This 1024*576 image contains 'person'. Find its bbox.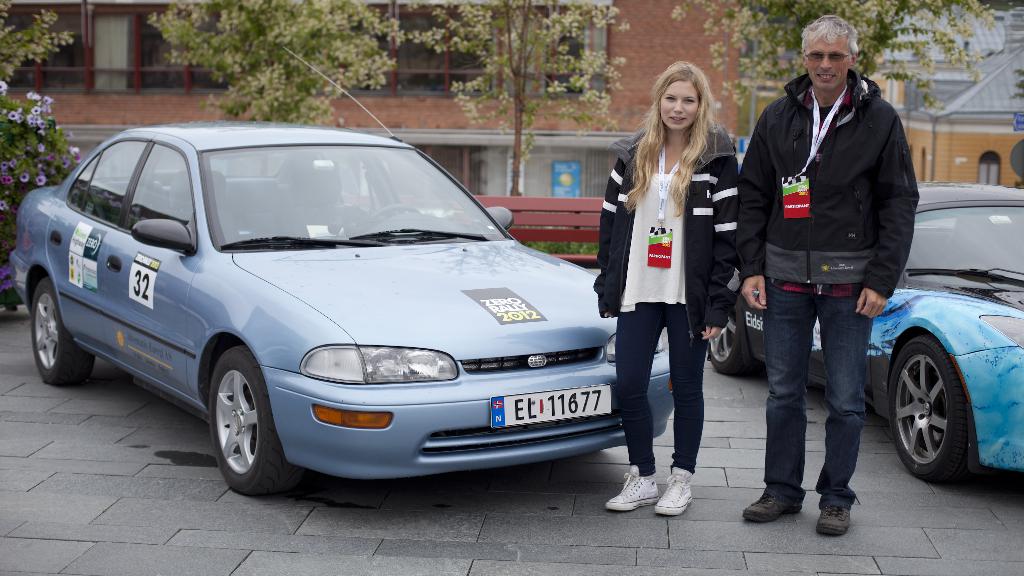
<box>734,11,919,534</box>.
